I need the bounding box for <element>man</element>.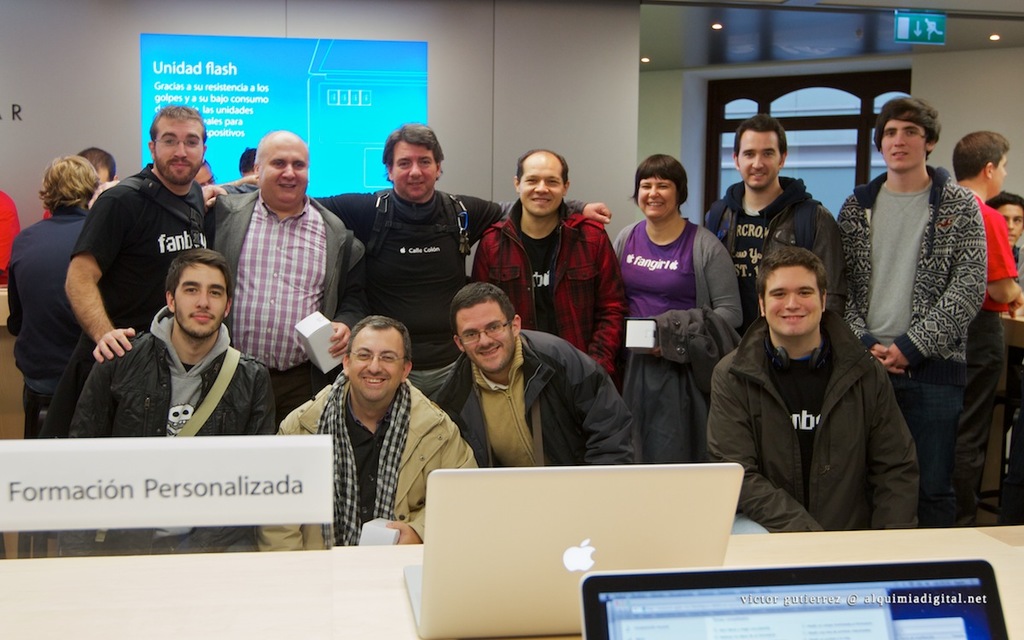
Here it is: 705/246/921/536.
